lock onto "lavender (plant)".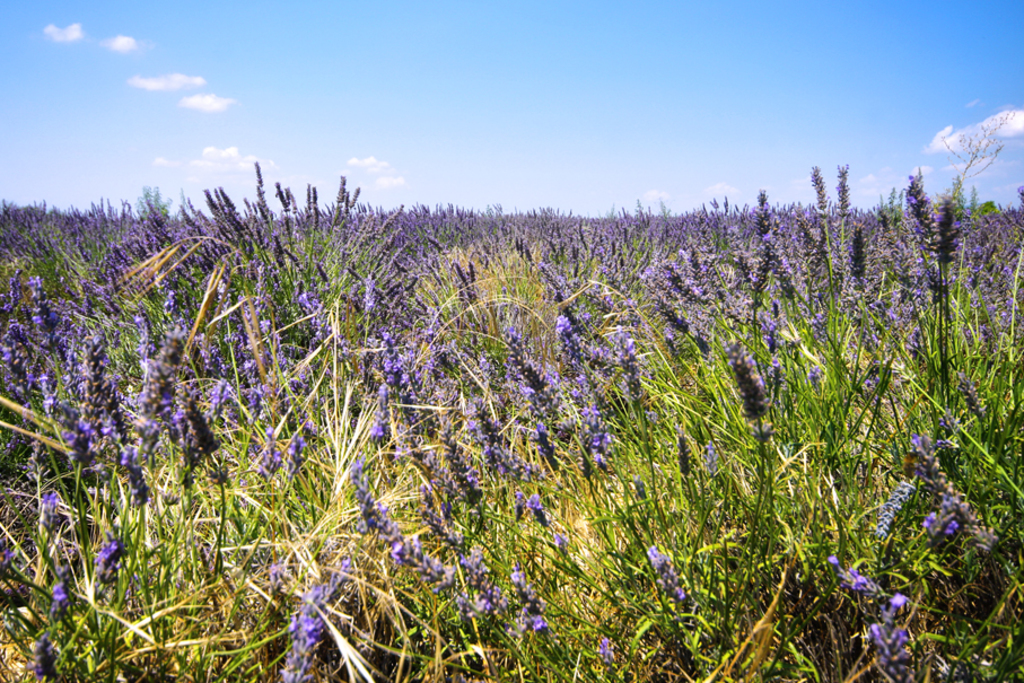
Locked: {"left": 672, "top": 271, "right": 706, "bottom": 309}.
